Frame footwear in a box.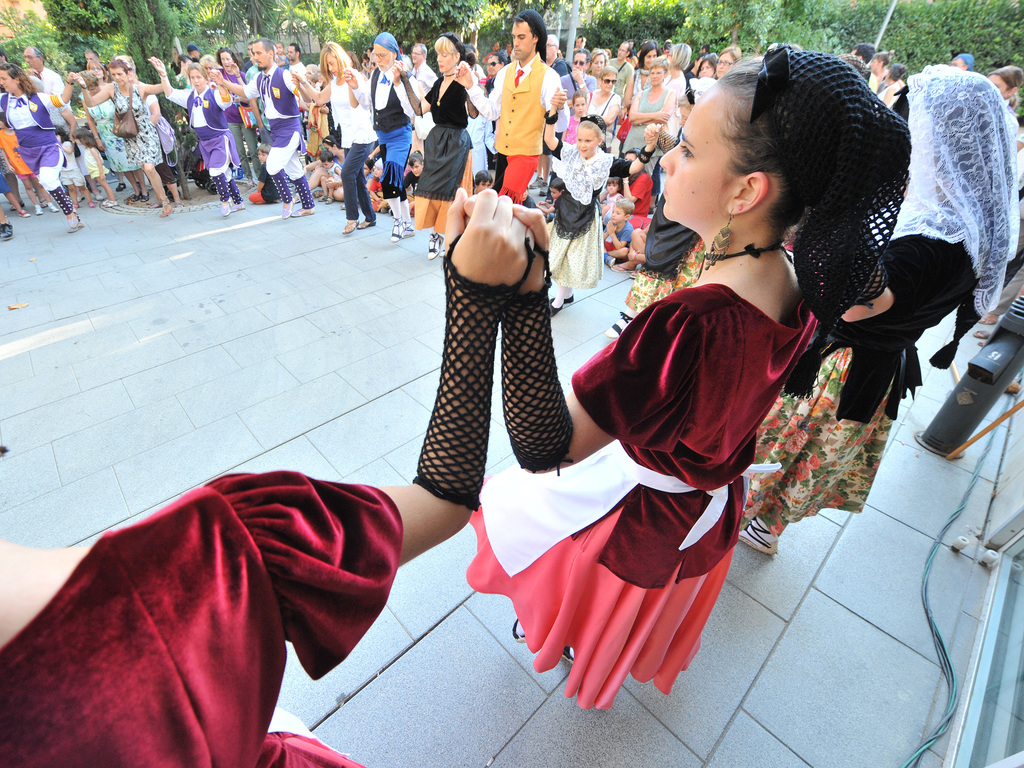
(509,617,525,642).
